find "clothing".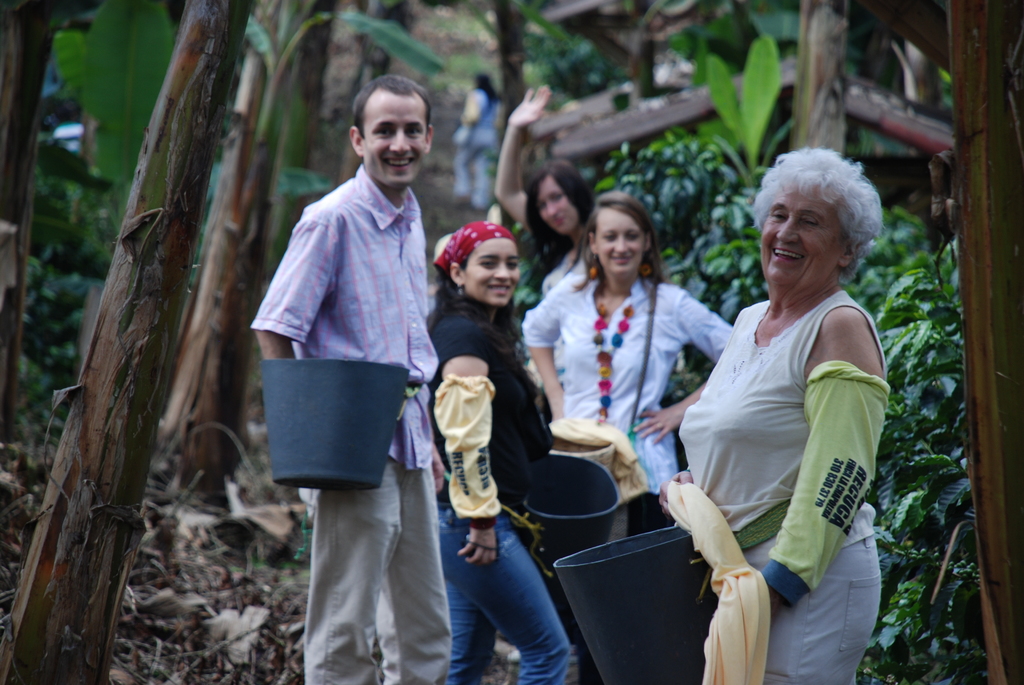
250,164,438,684.
